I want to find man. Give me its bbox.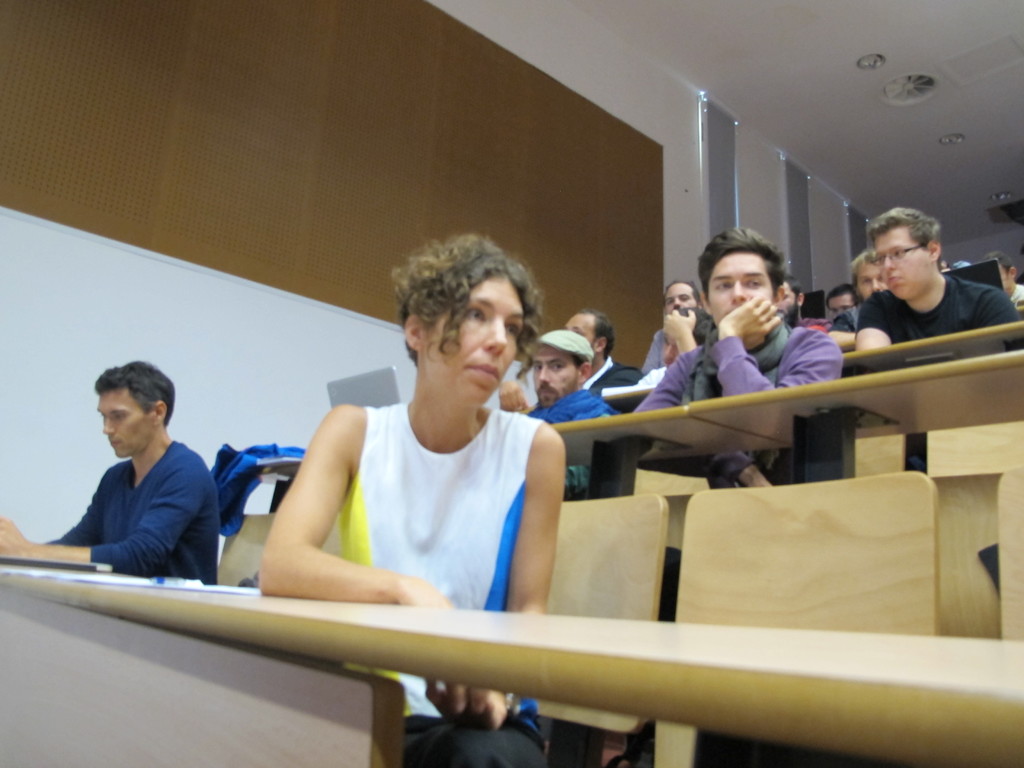
[left=0, top=361, right=218, bottom=580].
